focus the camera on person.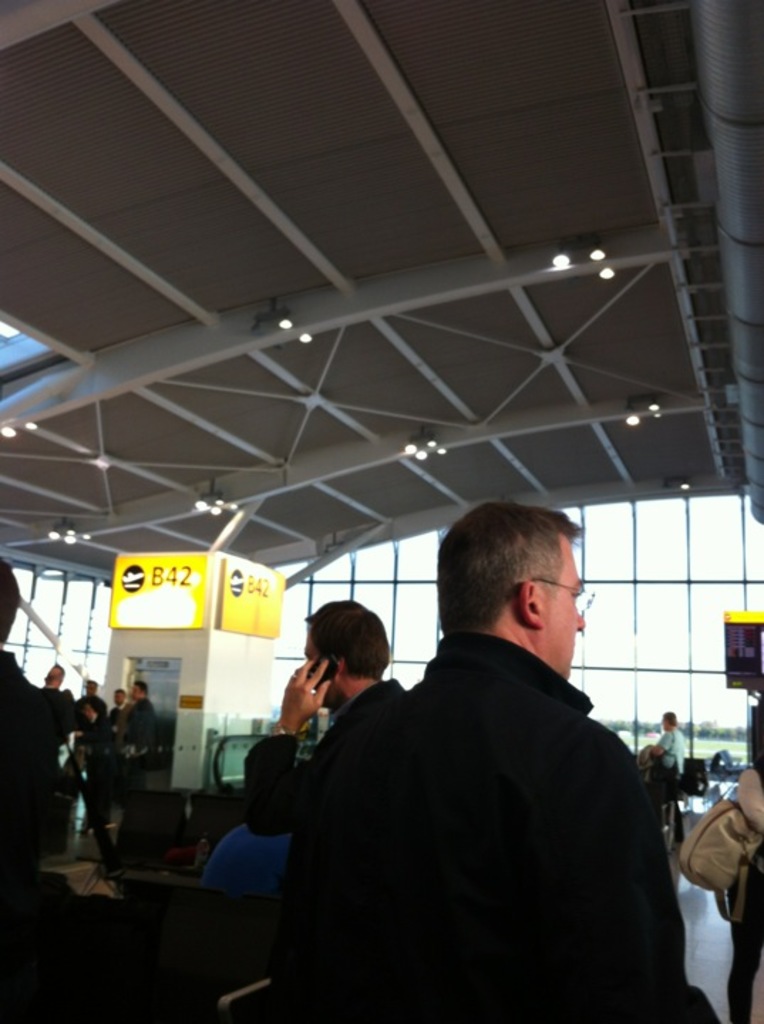
Focus region: box=[255, 495, 726, 1023].
